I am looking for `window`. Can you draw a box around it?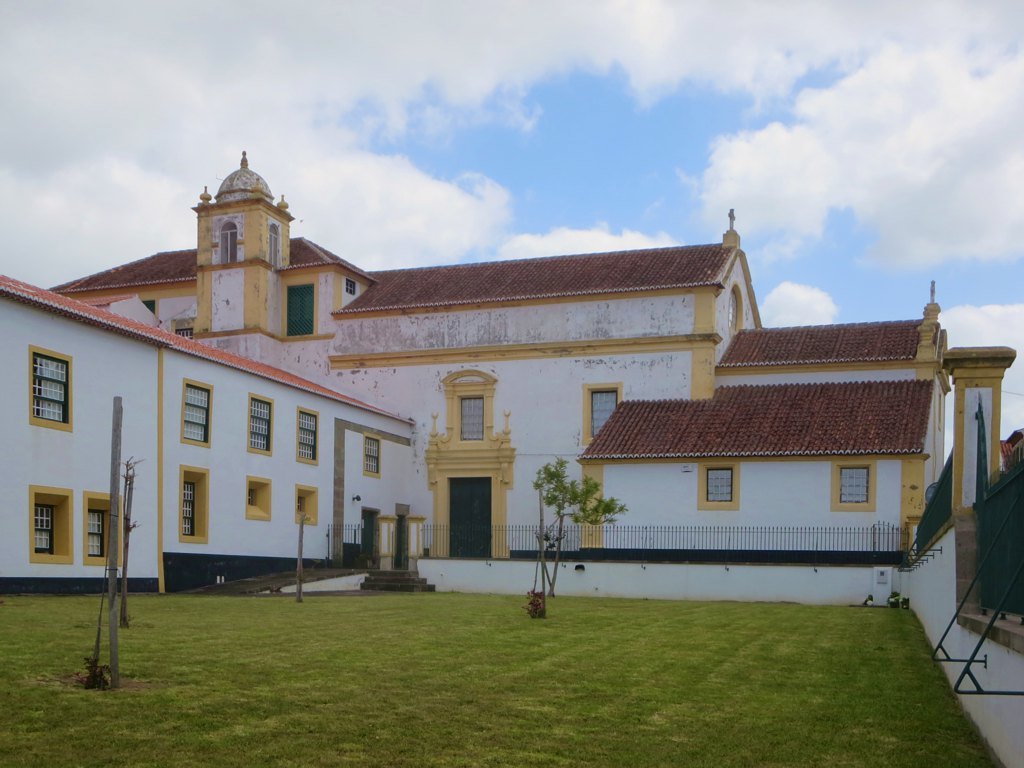
Sure, the bounding box is (359,429,382,476).
